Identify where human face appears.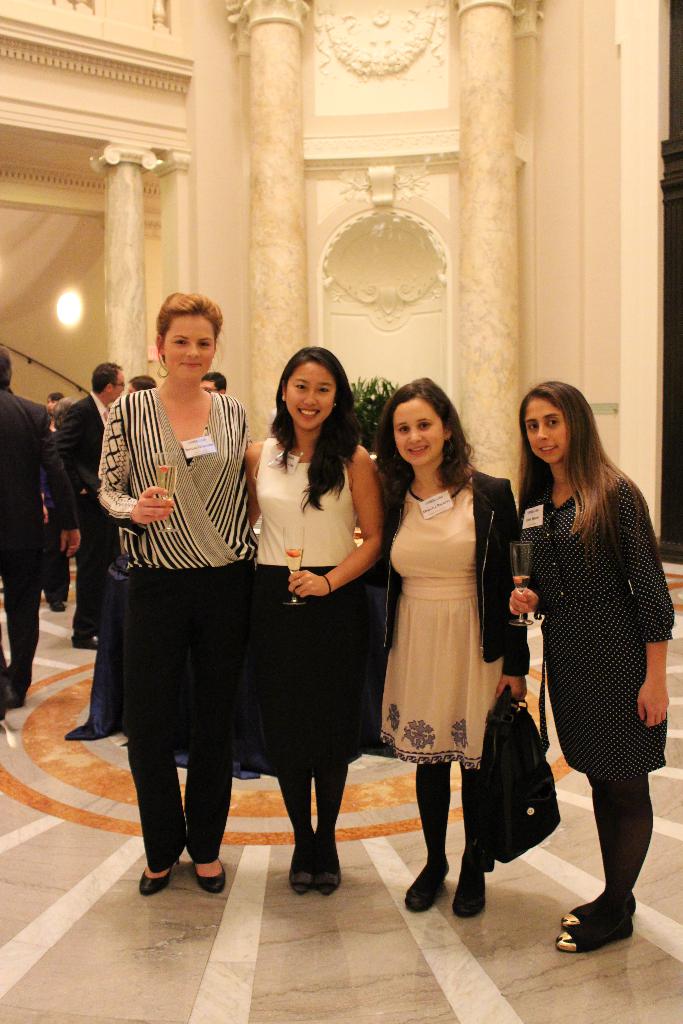
Appears at [x1=523, y1=390, x2=570, y2=461].
